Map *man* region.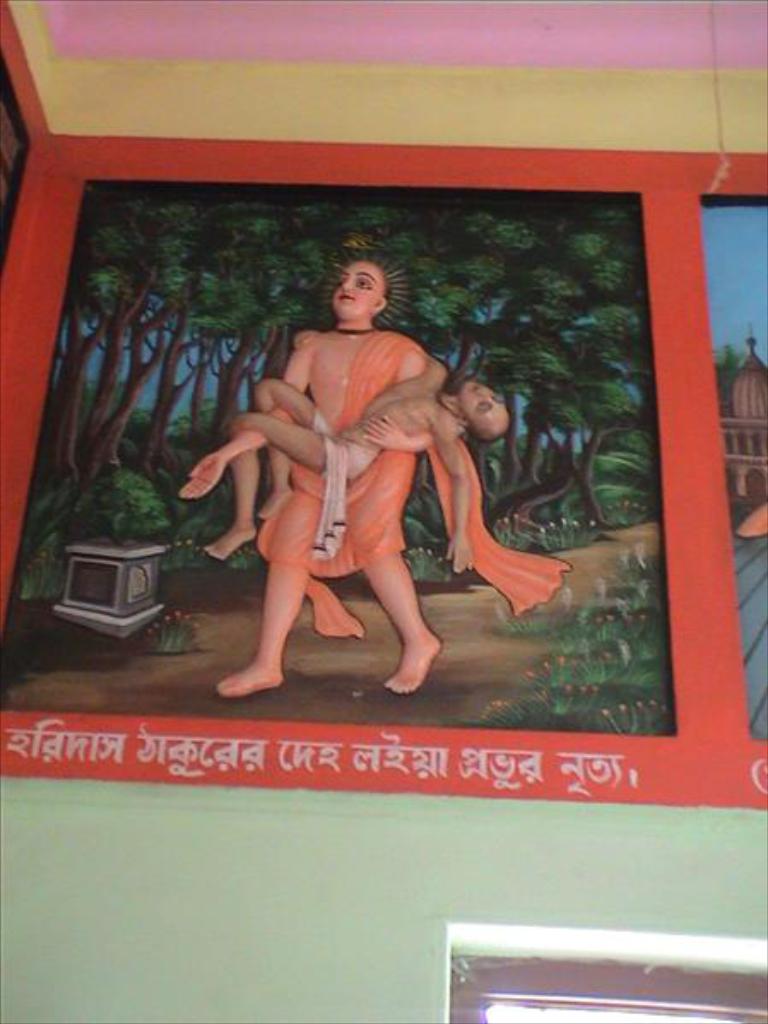
Mapped to select_region(216, 250, 441, 703).
